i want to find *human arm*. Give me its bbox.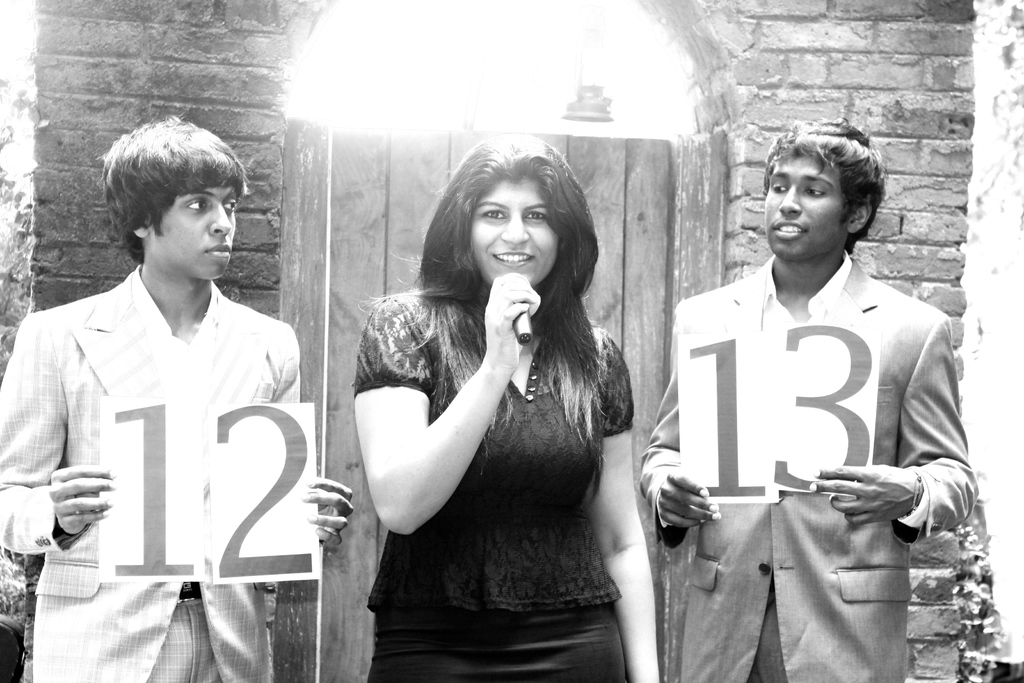
left=586, top=358, right=652, bottom=682.
